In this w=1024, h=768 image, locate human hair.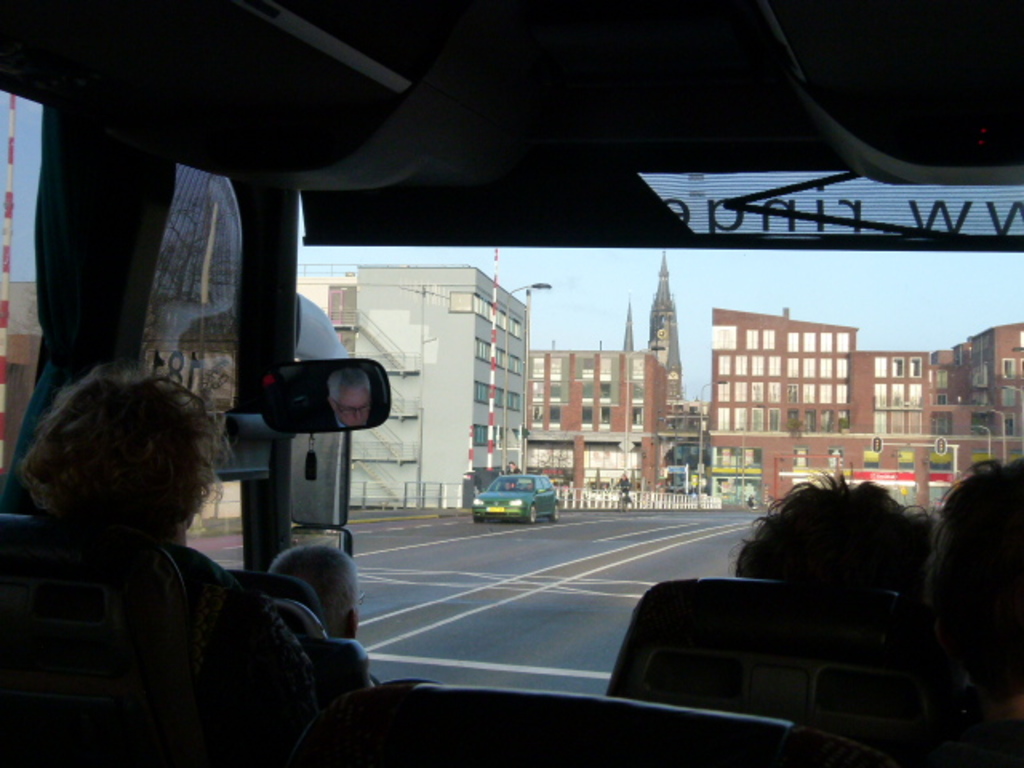
Bounding box: bbox=(917, 451, 1022, 704).
